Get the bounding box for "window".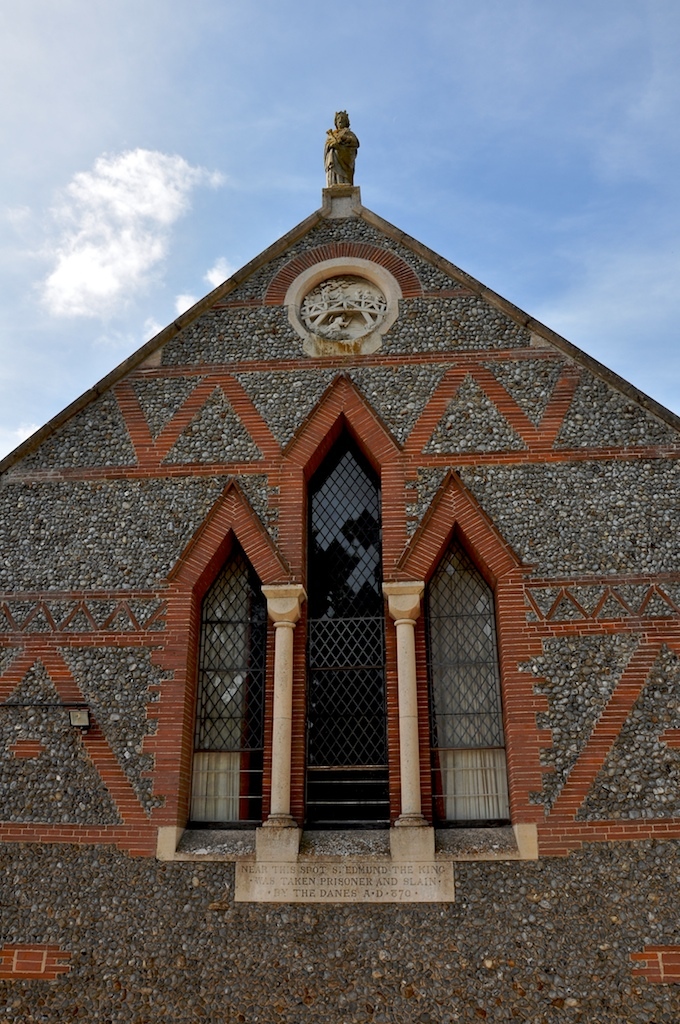
{"x1": 180, "y1": 540, "x2": 271, "y2": 835}.
